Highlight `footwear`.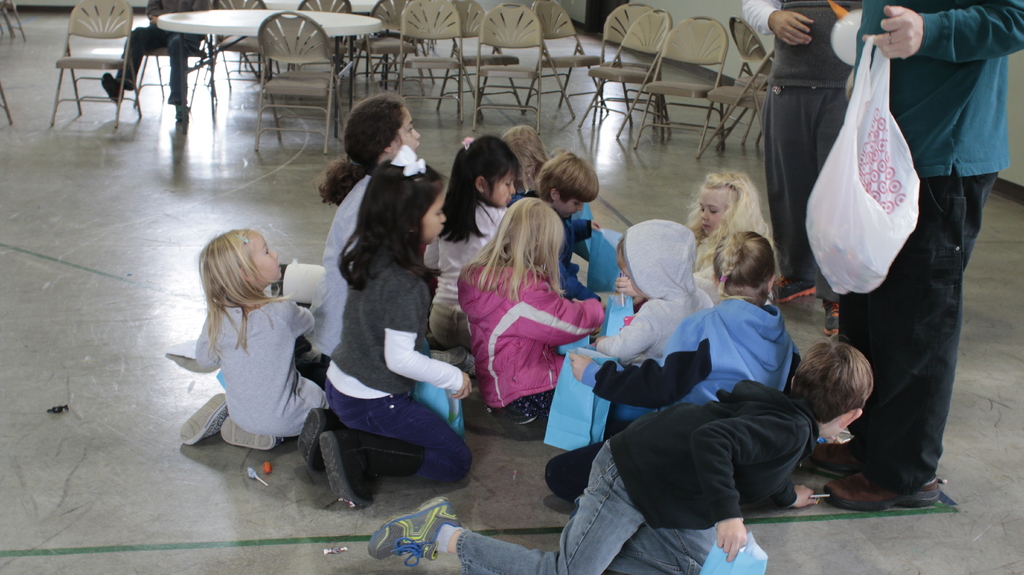
Highlighted region: bbox=(319, 428, 374, 509).
